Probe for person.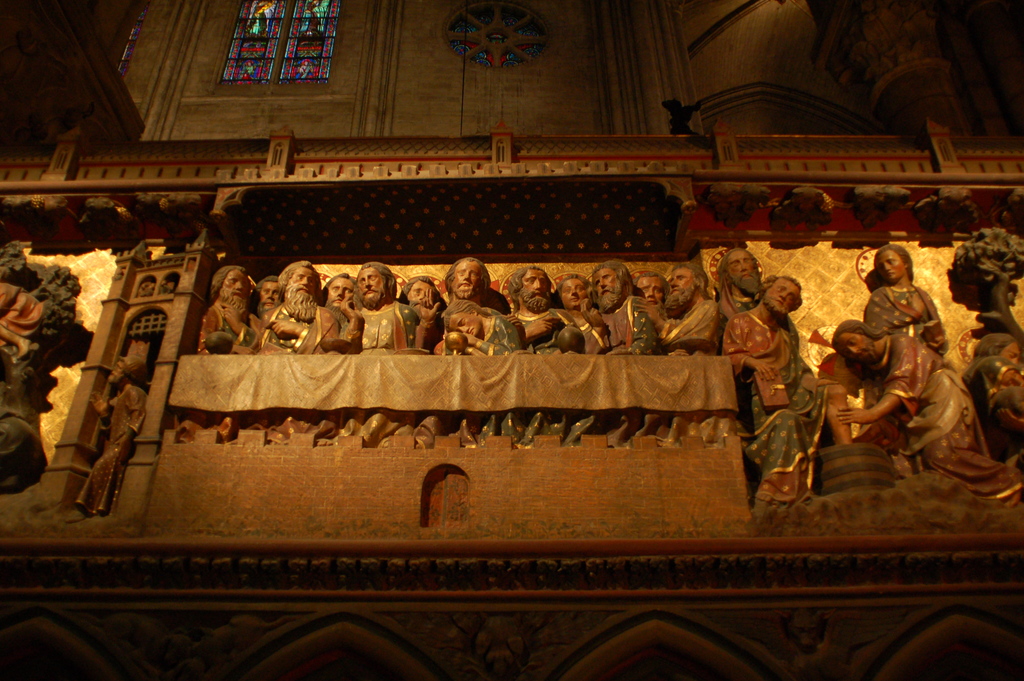
Probe result: 83, 348, 147, 516.
